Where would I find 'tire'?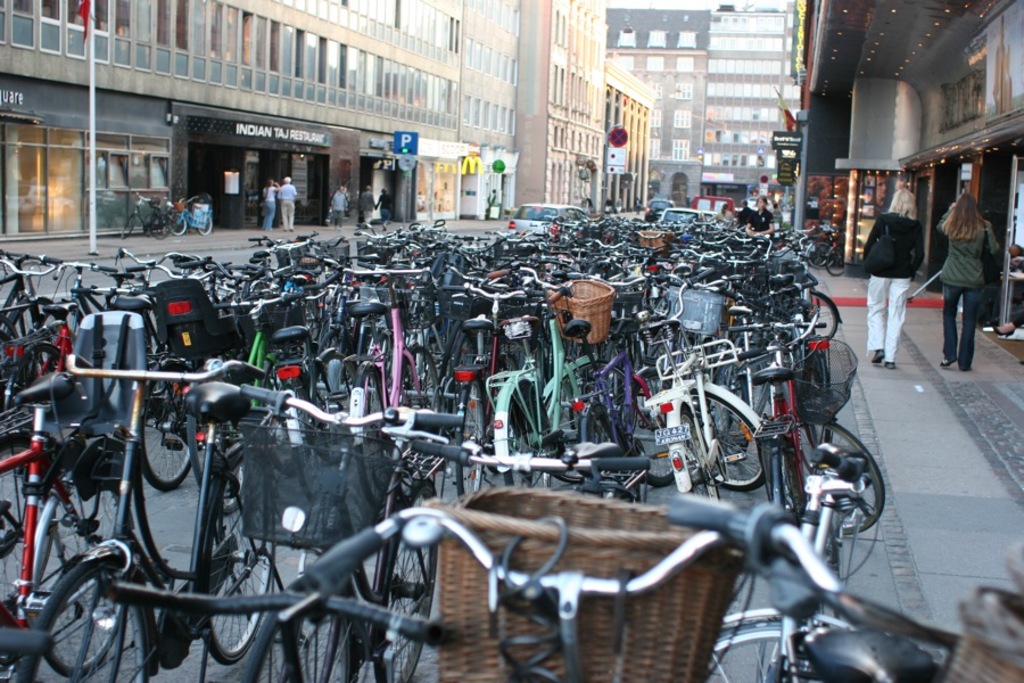
At 0, 444, 51, 626.
